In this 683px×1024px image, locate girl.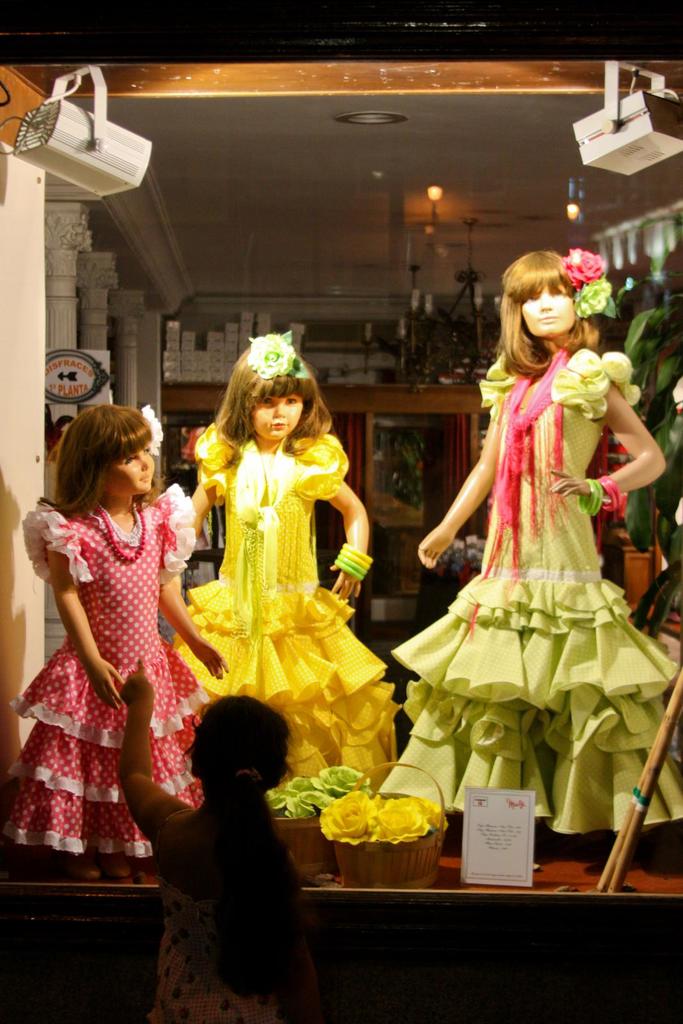
Bounding box: bbox=(0, 414, 223, 855).
